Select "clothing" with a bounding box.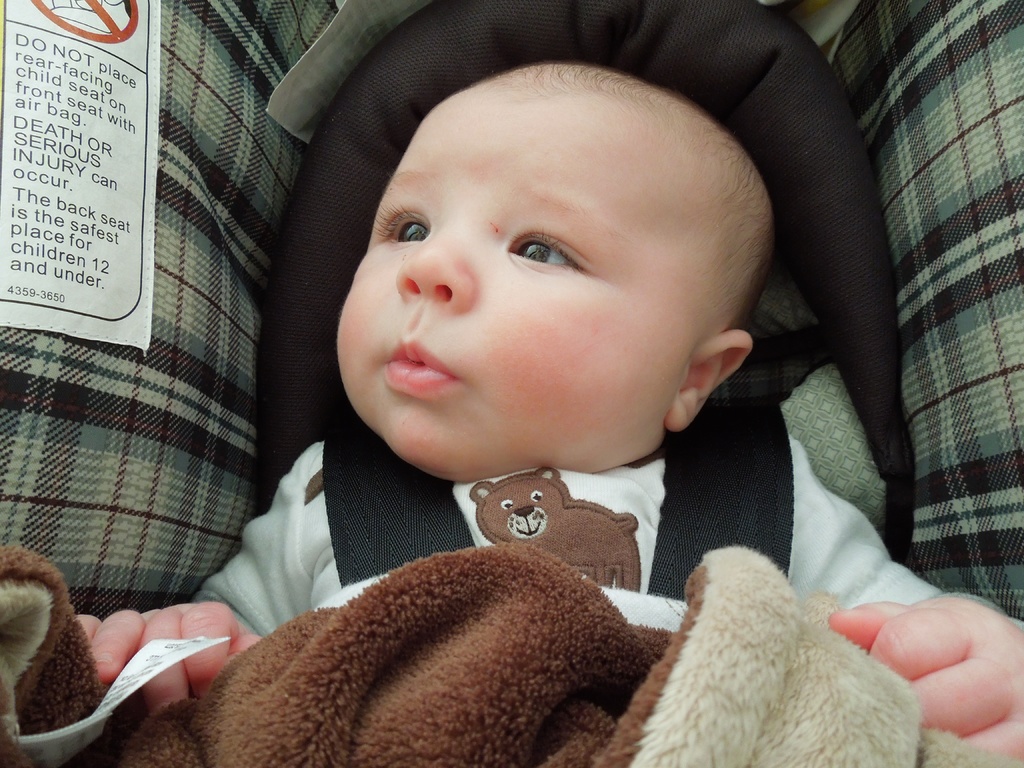
pyautogui.locateOnScreen(60, 406, 822, 752).
